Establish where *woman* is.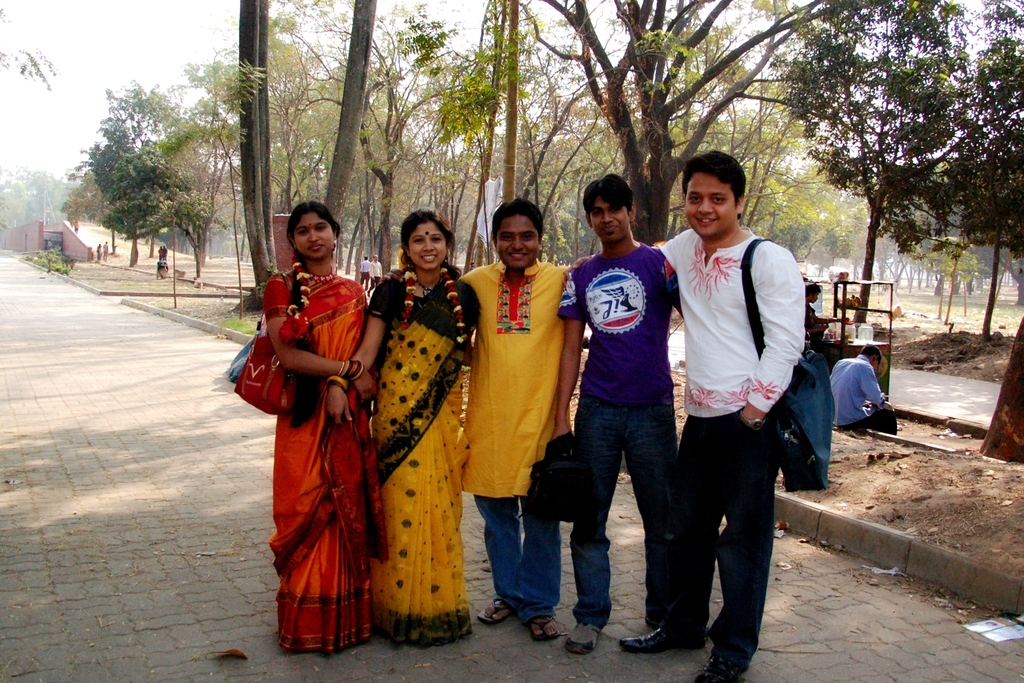
Established at <bbox>346, 210, 486, 644</bbox>.
